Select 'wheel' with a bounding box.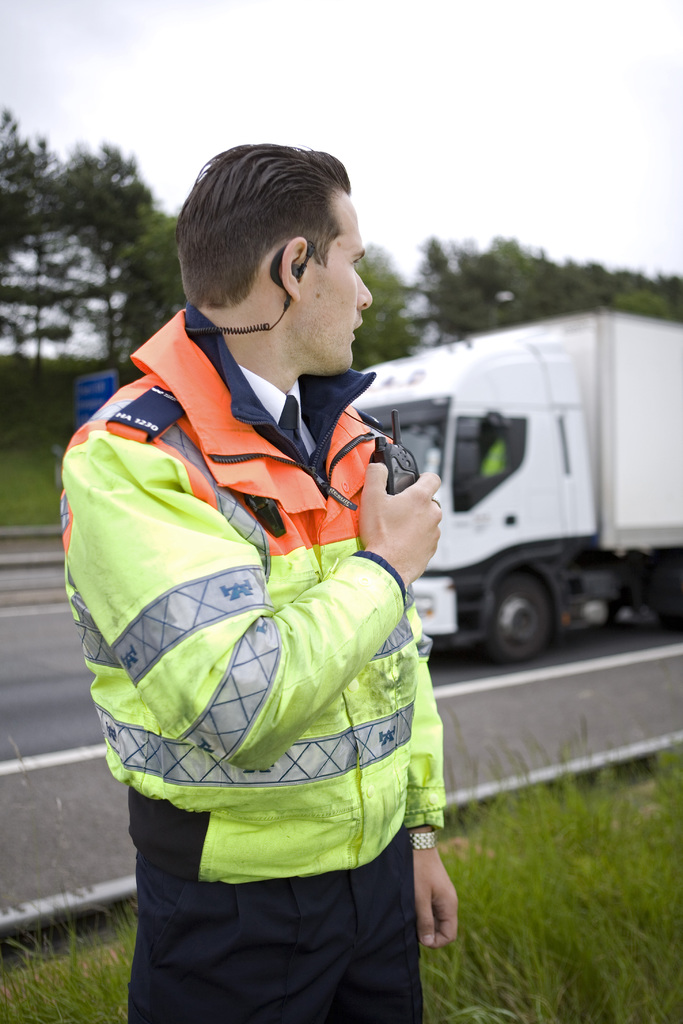
region(470, 569, 554, 663).
